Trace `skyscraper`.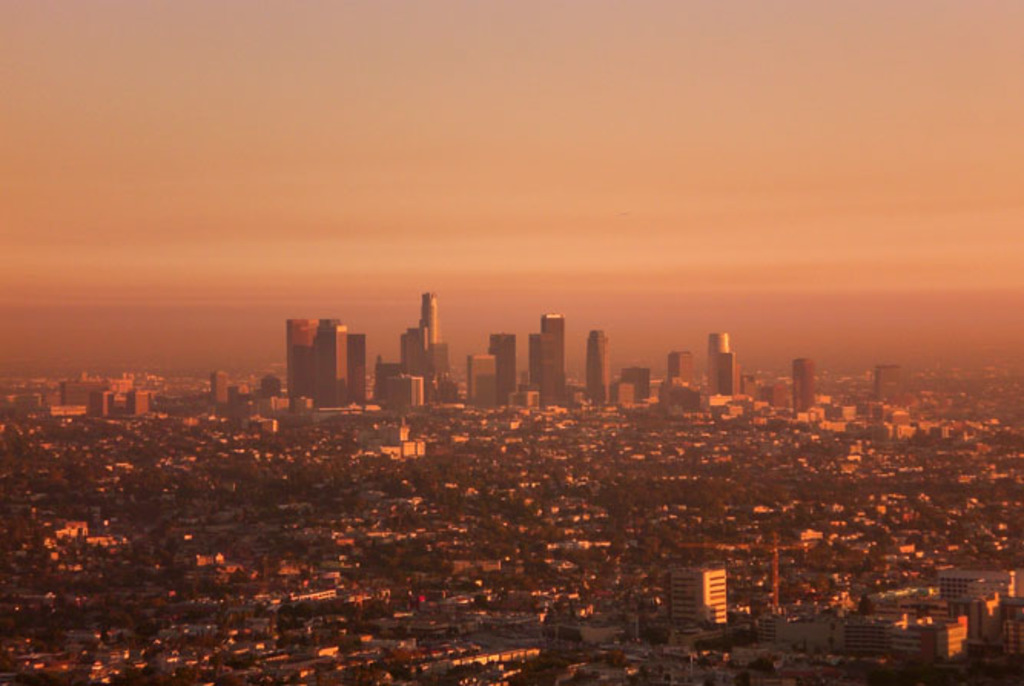
Traced to {"left": 345, "top": 331, "right": 373, "bottom": 413}.
